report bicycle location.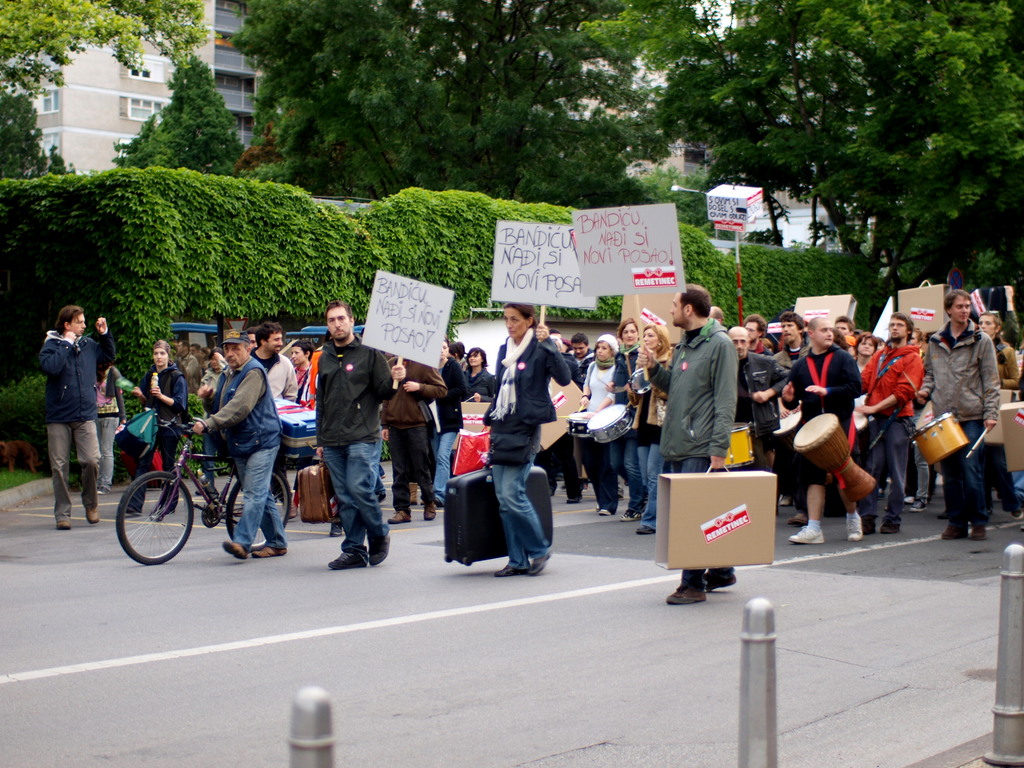
Report: select_region(108, 415, 285, 567).
